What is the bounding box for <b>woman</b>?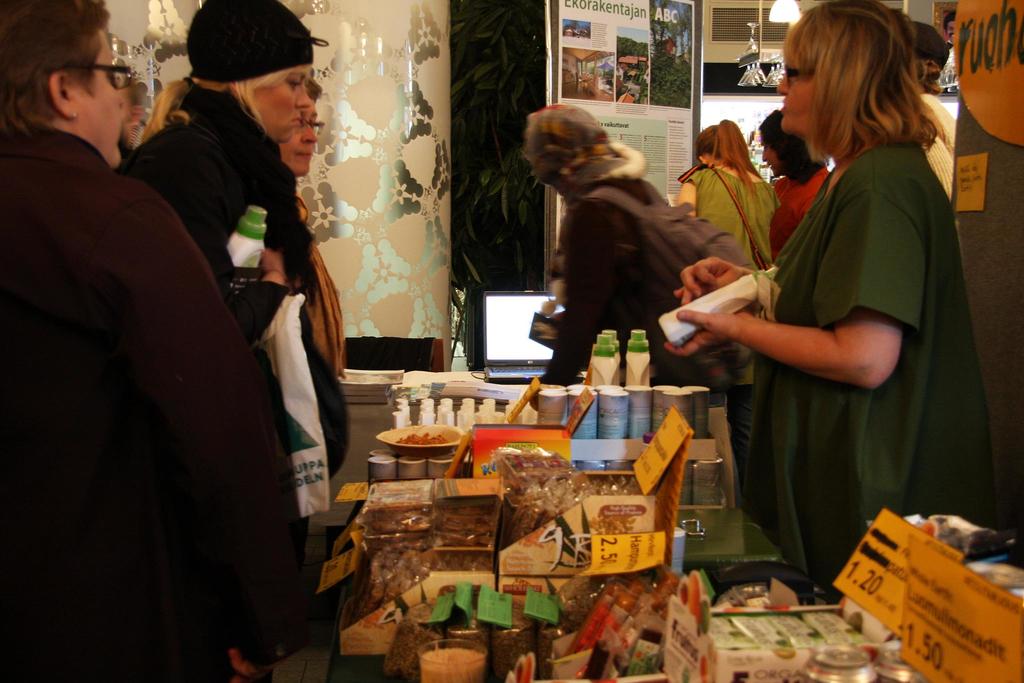
[left=648, top=5, right=991, bottom=586].
